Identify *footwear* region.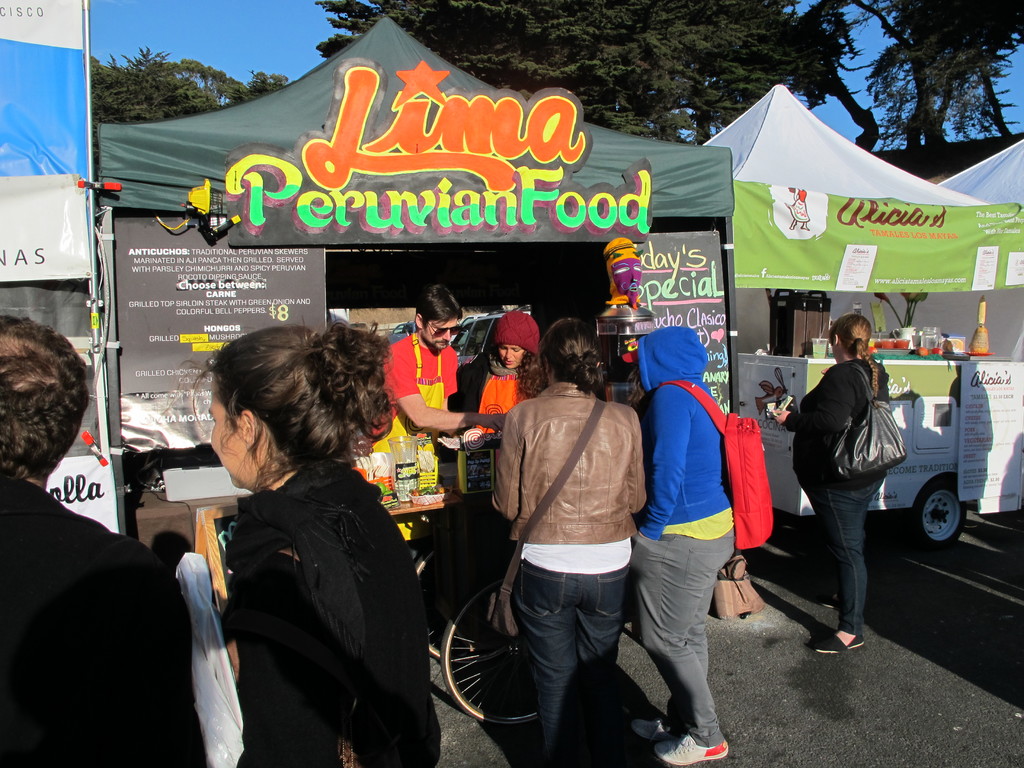
Region: [x1=814, y1=627, x2=867, y2=653].
